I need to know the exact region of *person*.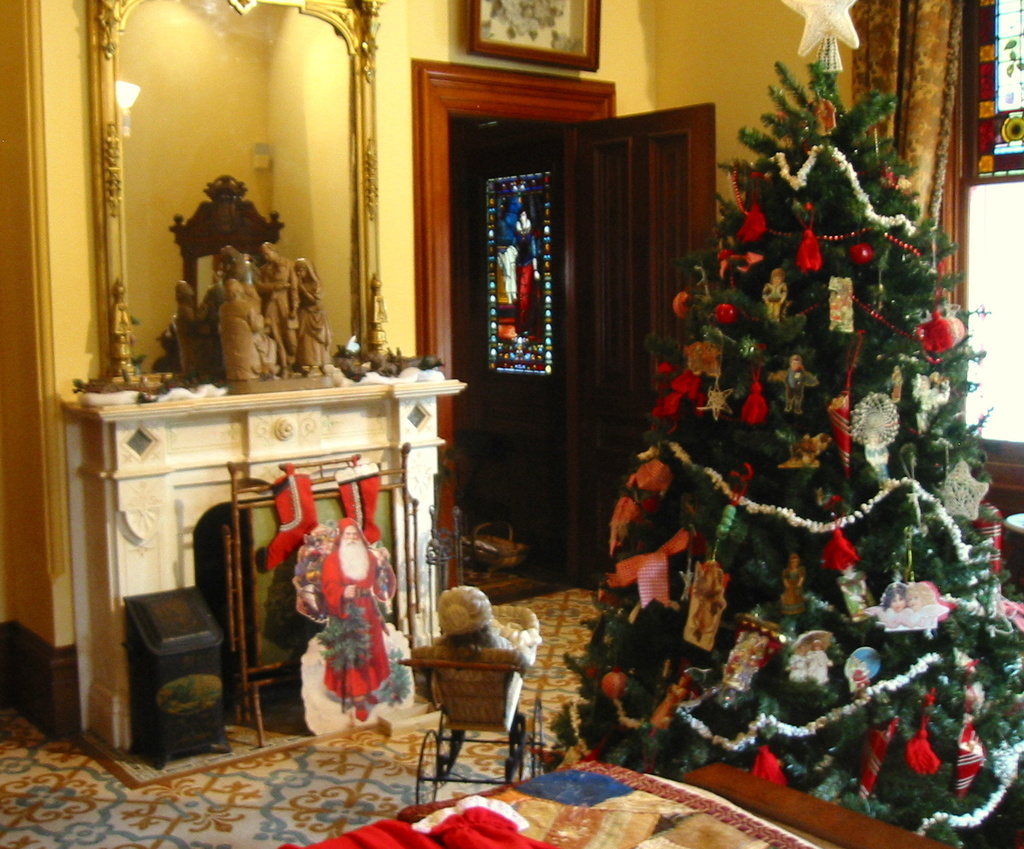
Region: rect(883, 582, 917, 626).
